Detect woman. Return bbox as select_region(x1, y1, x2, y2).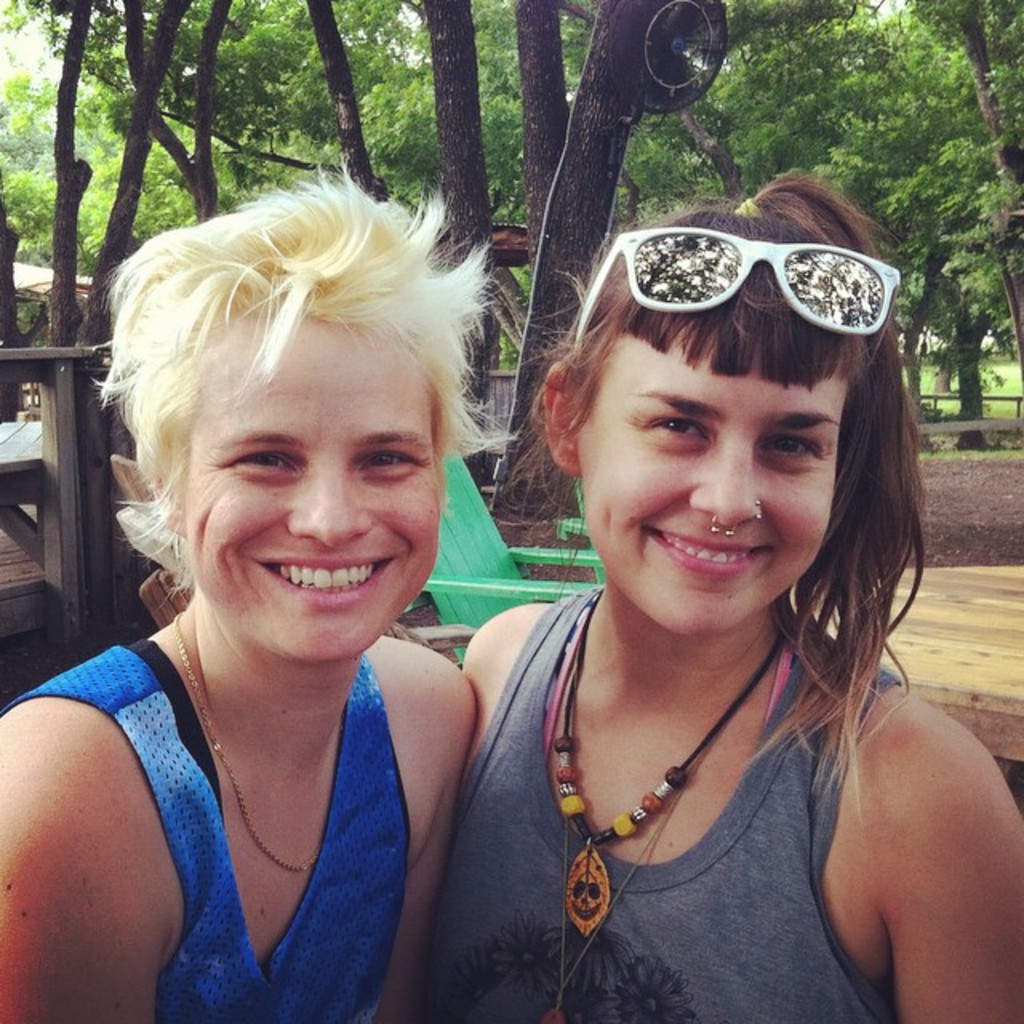
select_region(424, 160, 1022, 1022).
